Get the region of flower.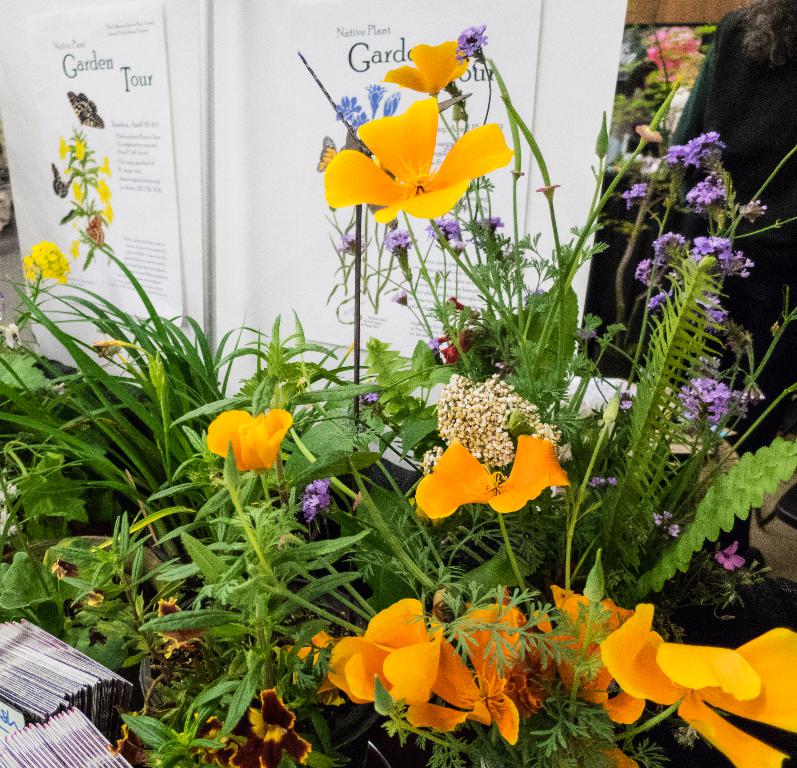
324,96,517,225.
